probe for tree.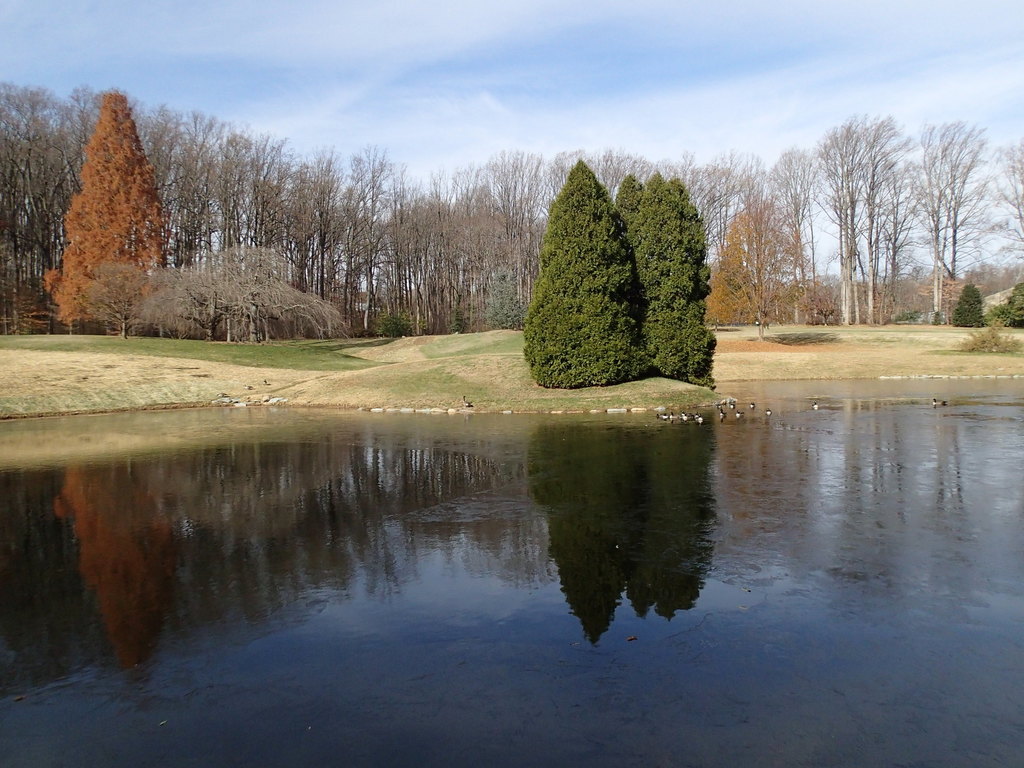
Probe result: Rect(699, 147, 784, 326).
